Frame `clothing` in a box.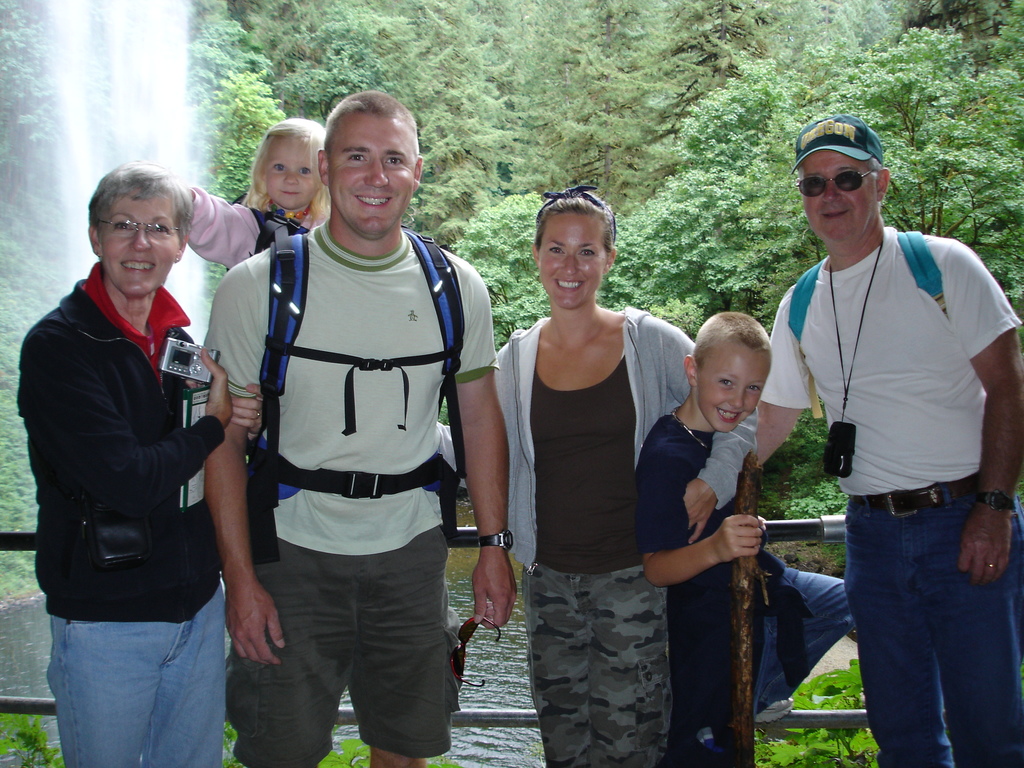
(204, 220, 501, 767).
